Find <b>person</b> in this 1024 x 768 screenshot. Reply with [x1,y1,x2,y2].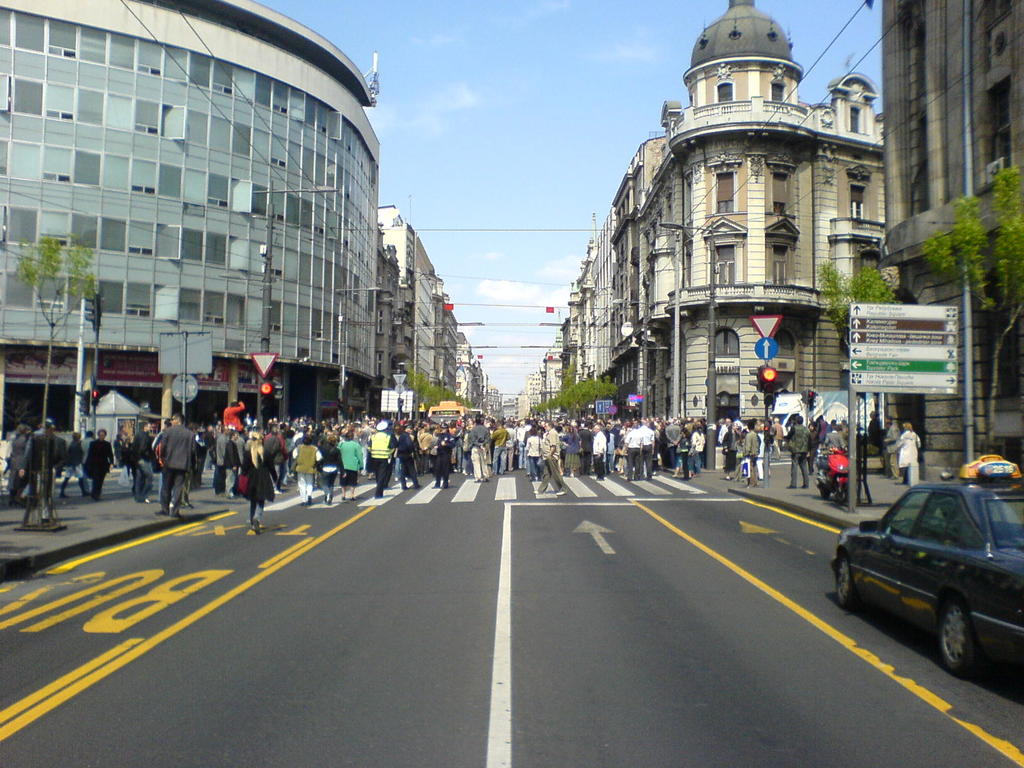
[334,430,369,497].
